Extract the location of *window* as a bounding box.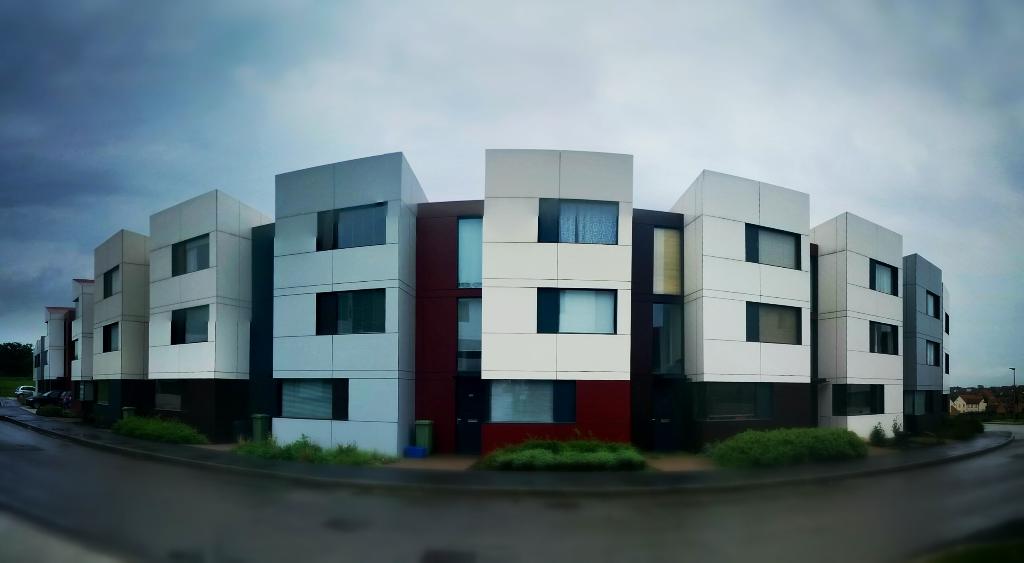
[169,303,210,345].
